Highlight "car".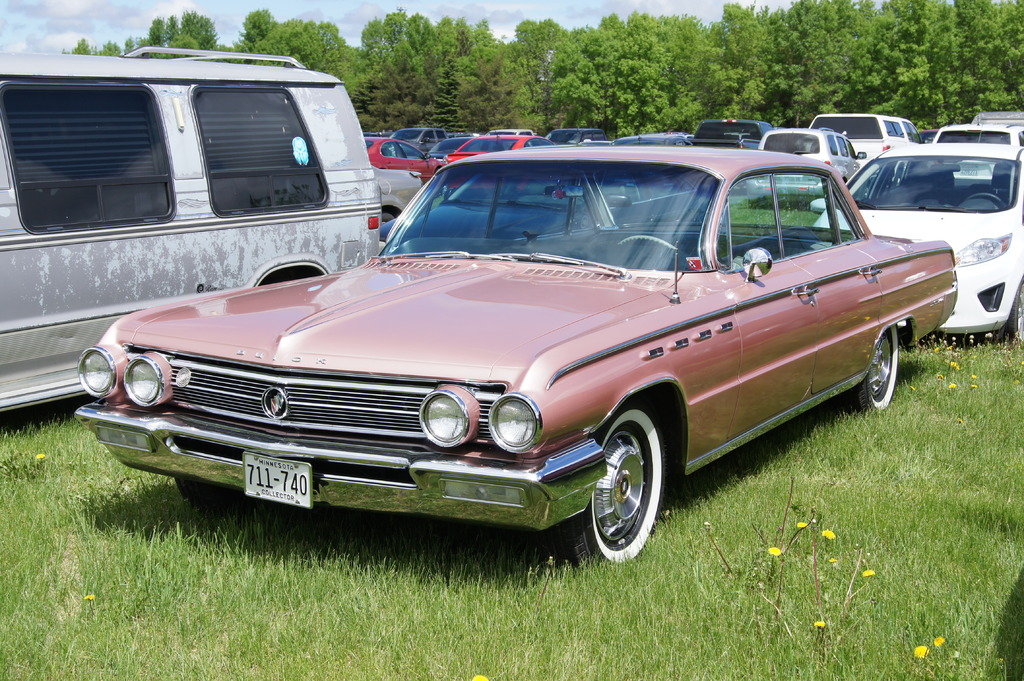
Highlighted region: l=742, t=127, r=866, b=210.
